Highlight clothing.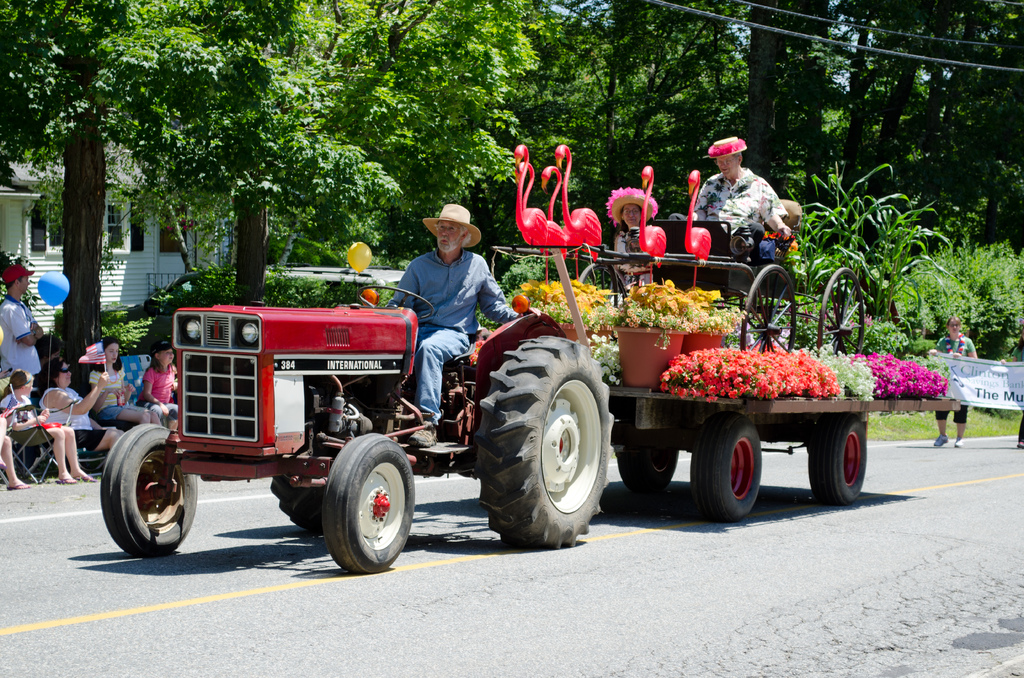
Highlighted region: {"x1": 42, "y1": 384, "x2": 120, "y2": 454}.
